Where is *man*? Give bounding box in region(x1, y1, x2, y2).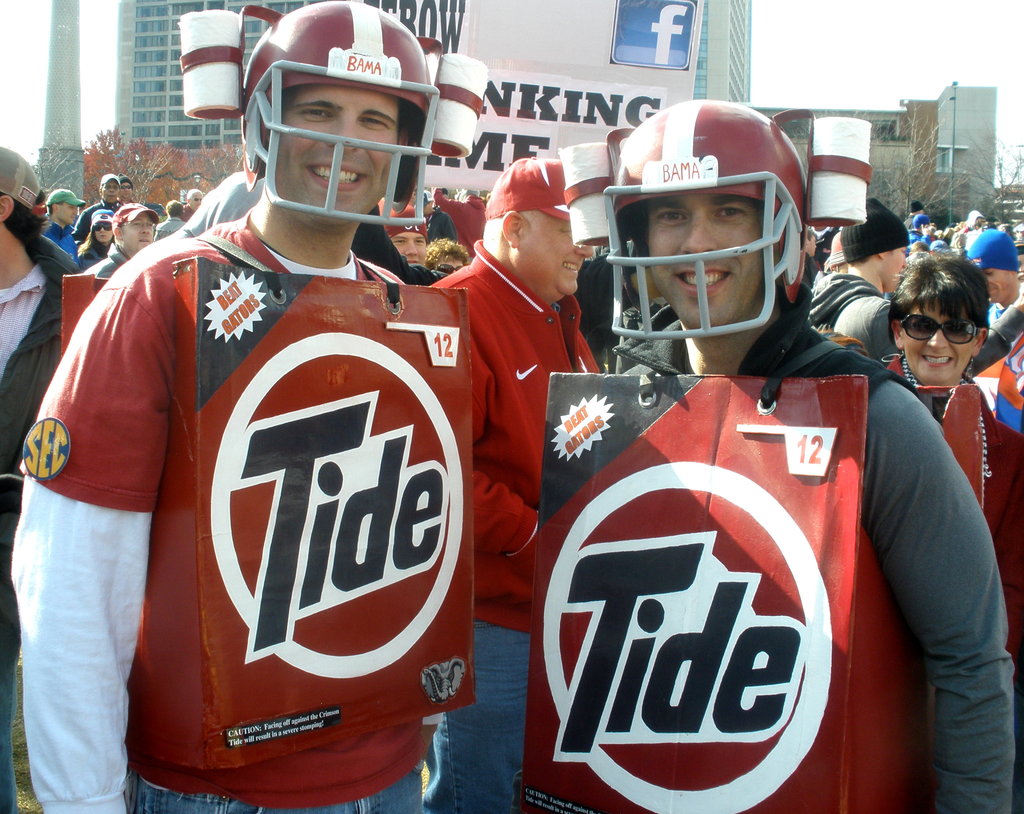
region(428, 182, 456, 239).
